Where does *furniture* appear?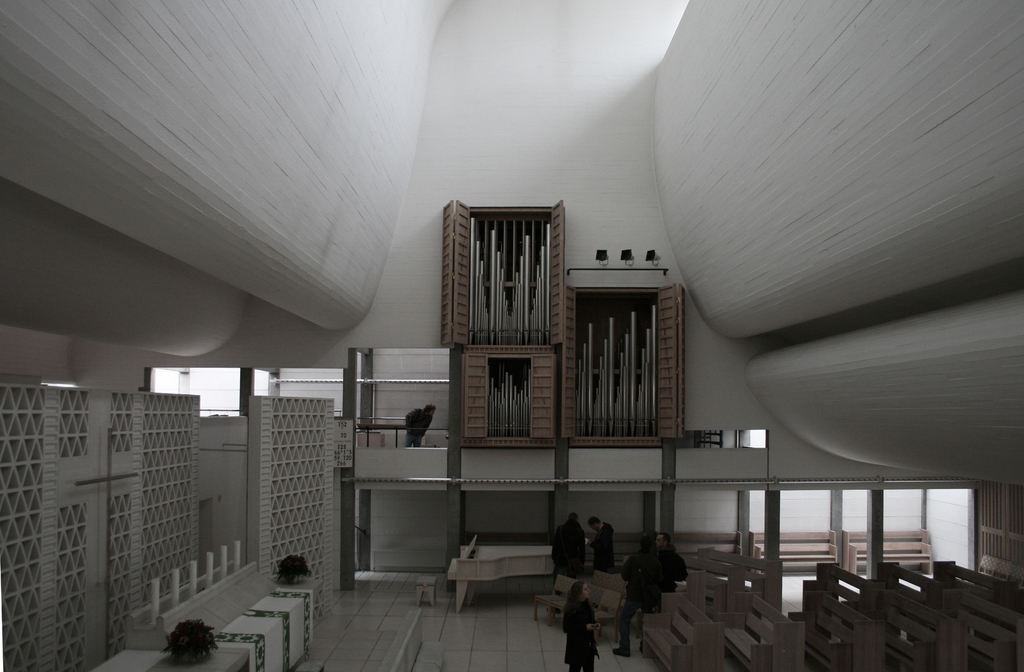
Appears at region(415, 575, 436, 605).
